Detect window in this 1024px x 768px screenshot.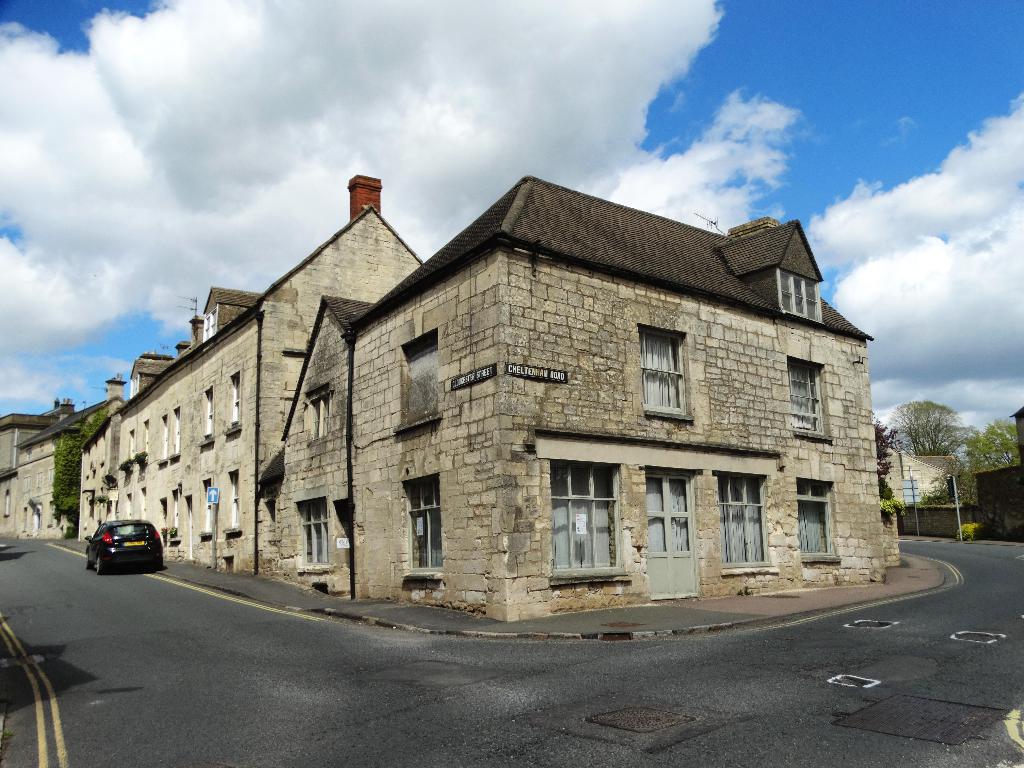
Detection: 298 499 335 569.
